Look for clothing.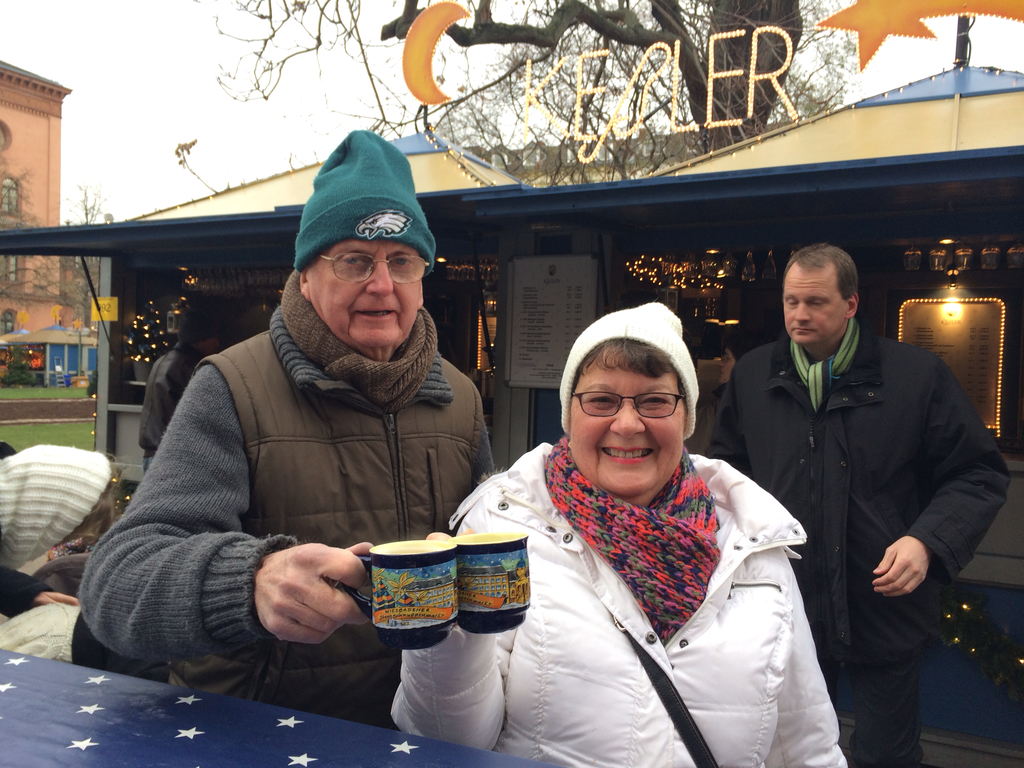
Found: x1=96 y1=302 x2=485 y2=719.
